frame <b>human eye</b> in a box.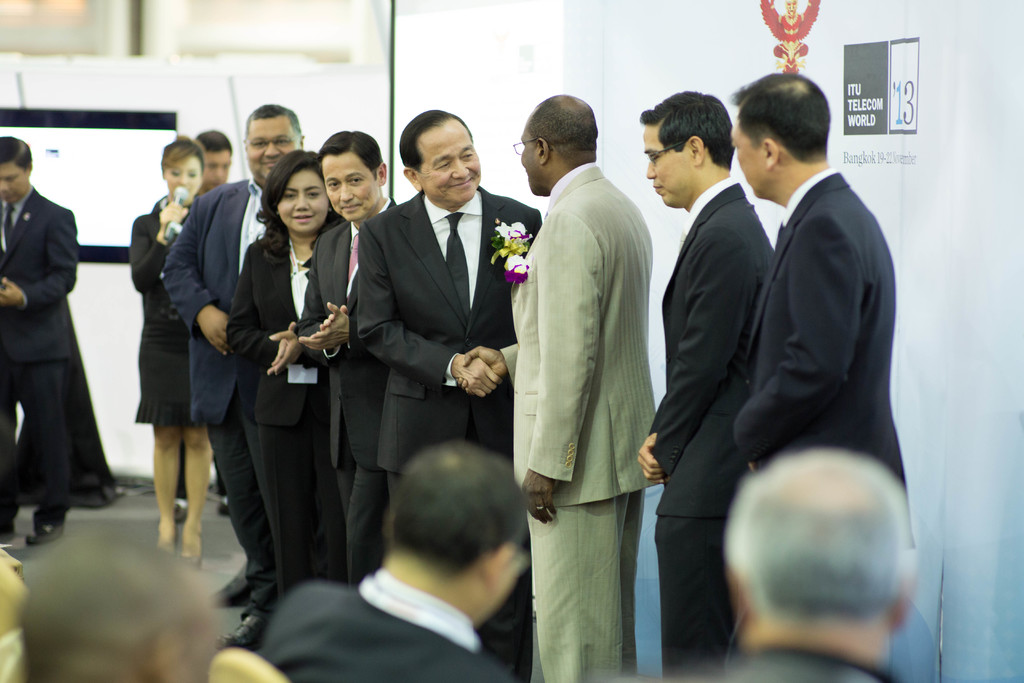
273/136/289/147.
